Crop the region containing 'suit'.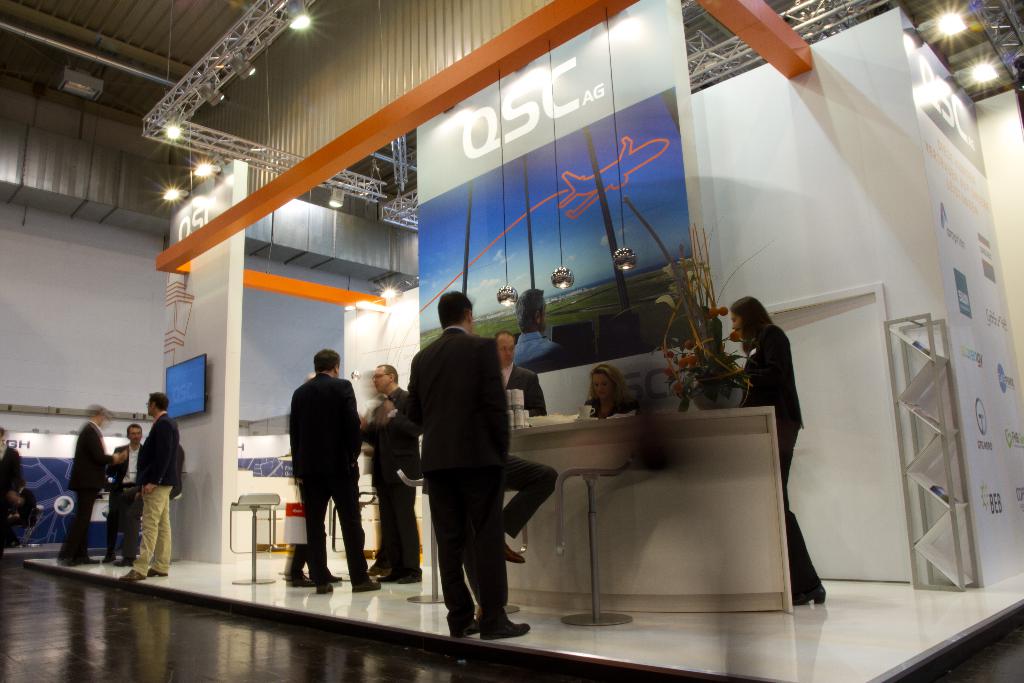
Crop region: (left=742, top=324, right=822, bottom=597).
